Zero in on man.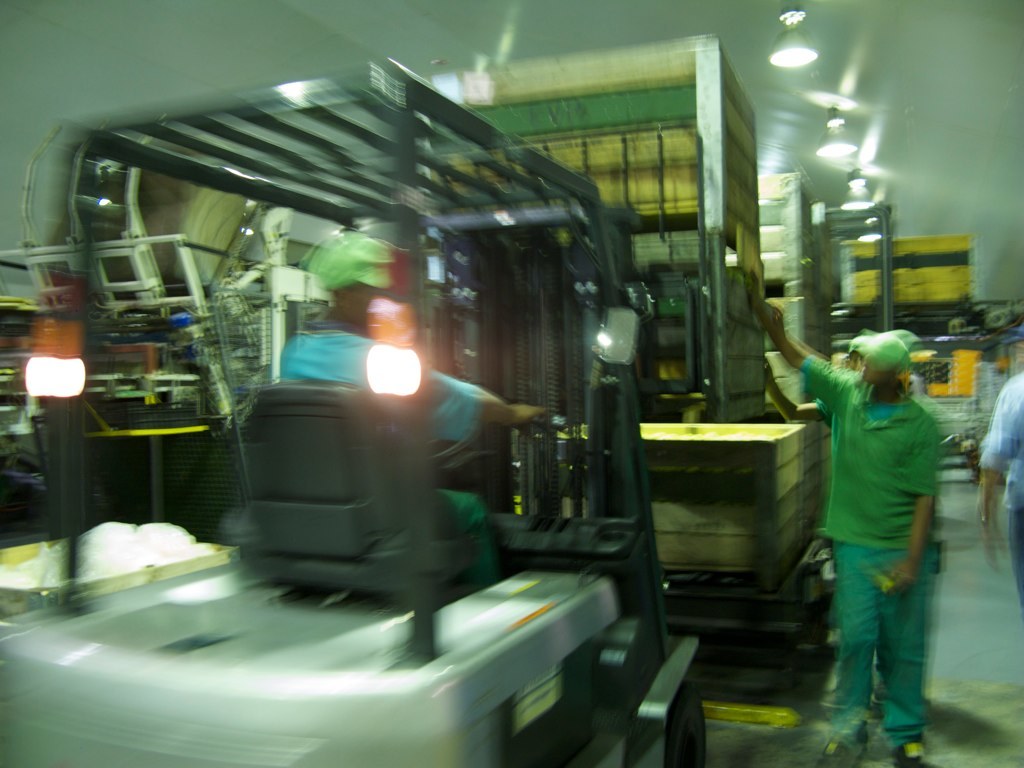
Zeroed in: 272, 244, 569, 586.
